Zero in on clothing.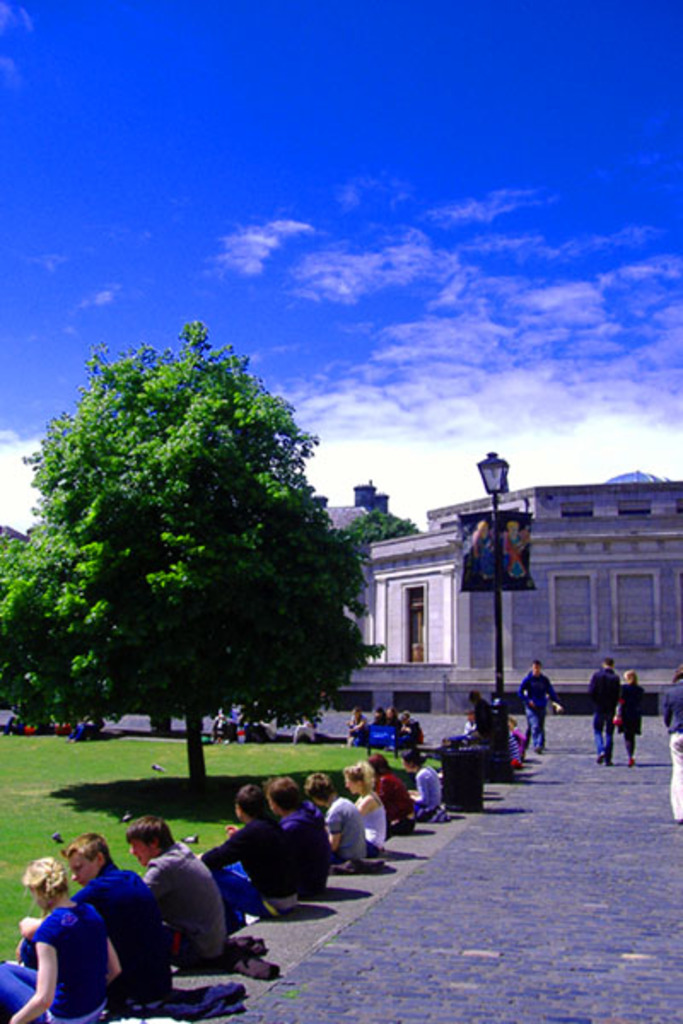
Zeroed in: rect(514, 678, 555, 758).
